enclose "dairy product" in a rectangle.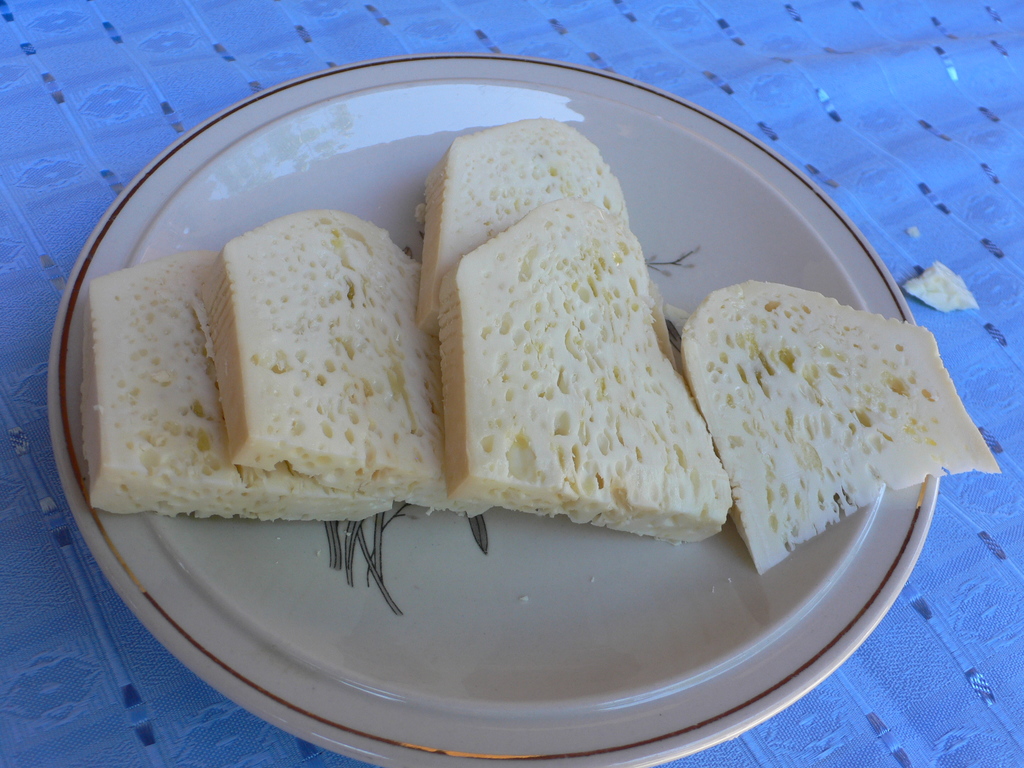
Rect(436, 205, 732, 538).
